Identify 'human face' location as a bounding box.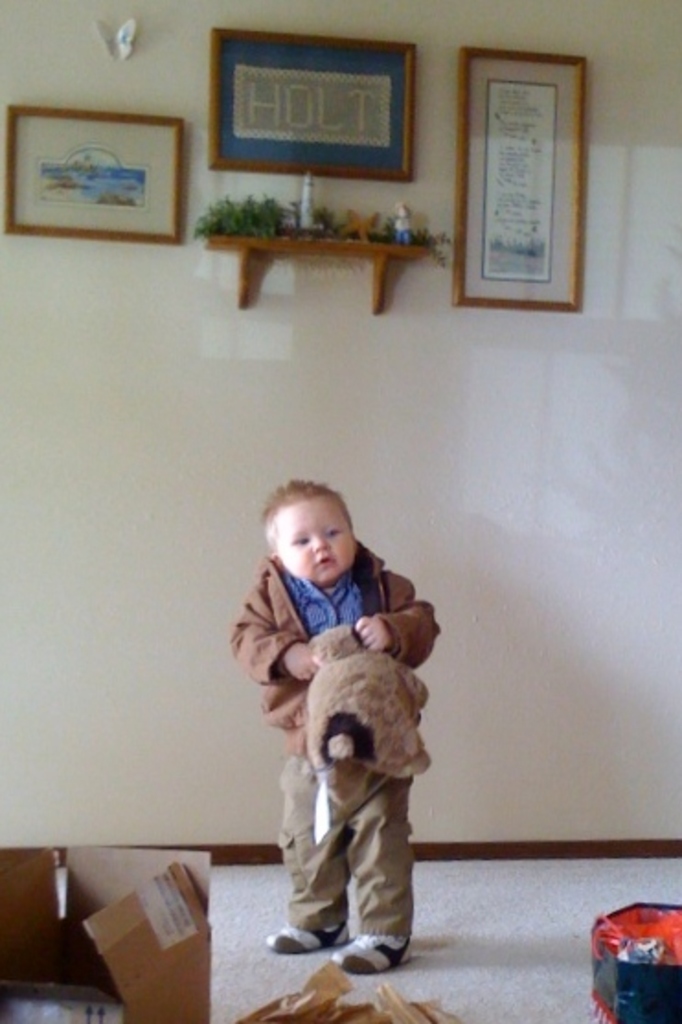
<bbox>272, 500, 349, 579</bbox>.
